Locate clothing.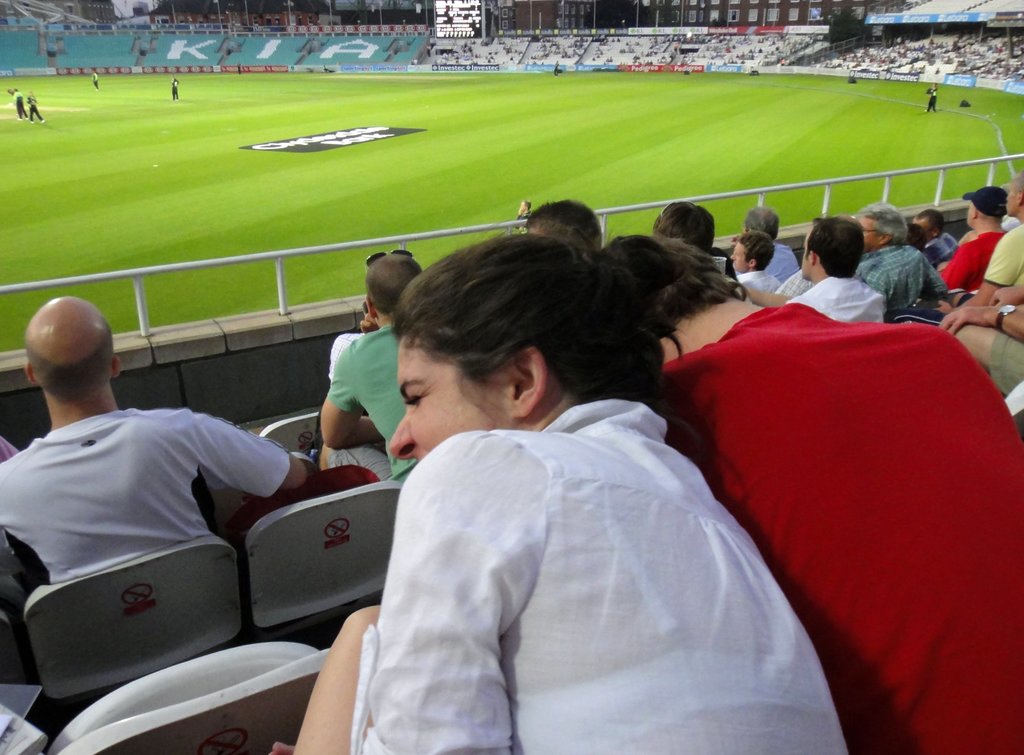
Bounding box: [679,283,1016,722].
